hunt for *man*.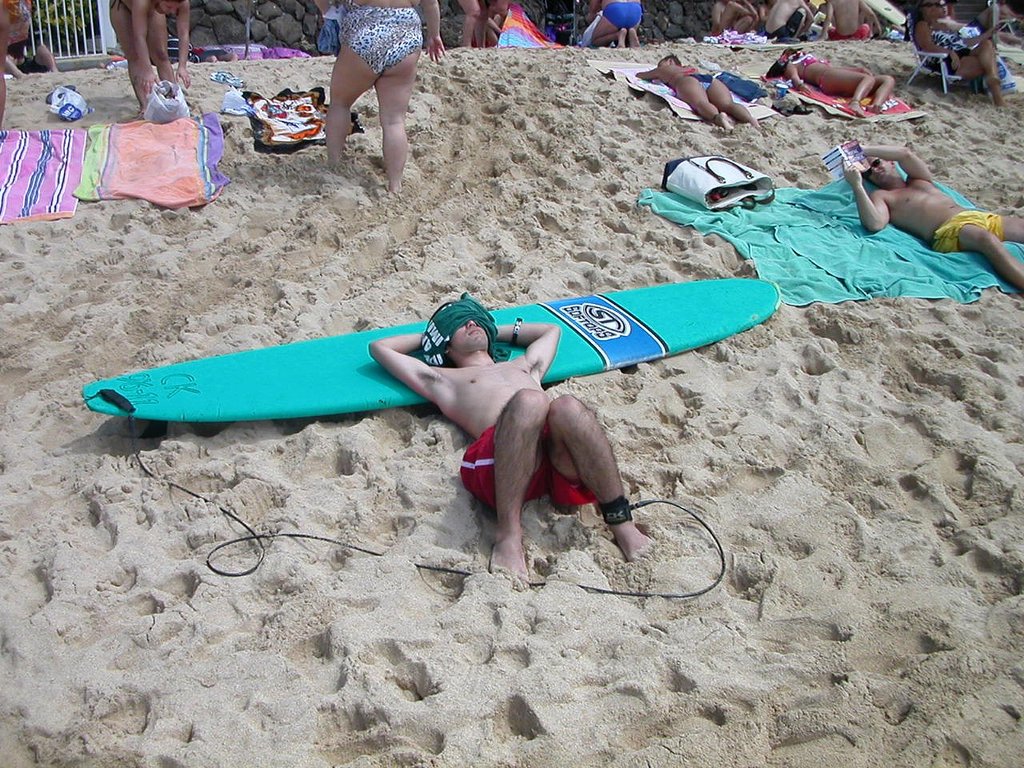
Hunted down at <box>846,146,1023,298</box>.
